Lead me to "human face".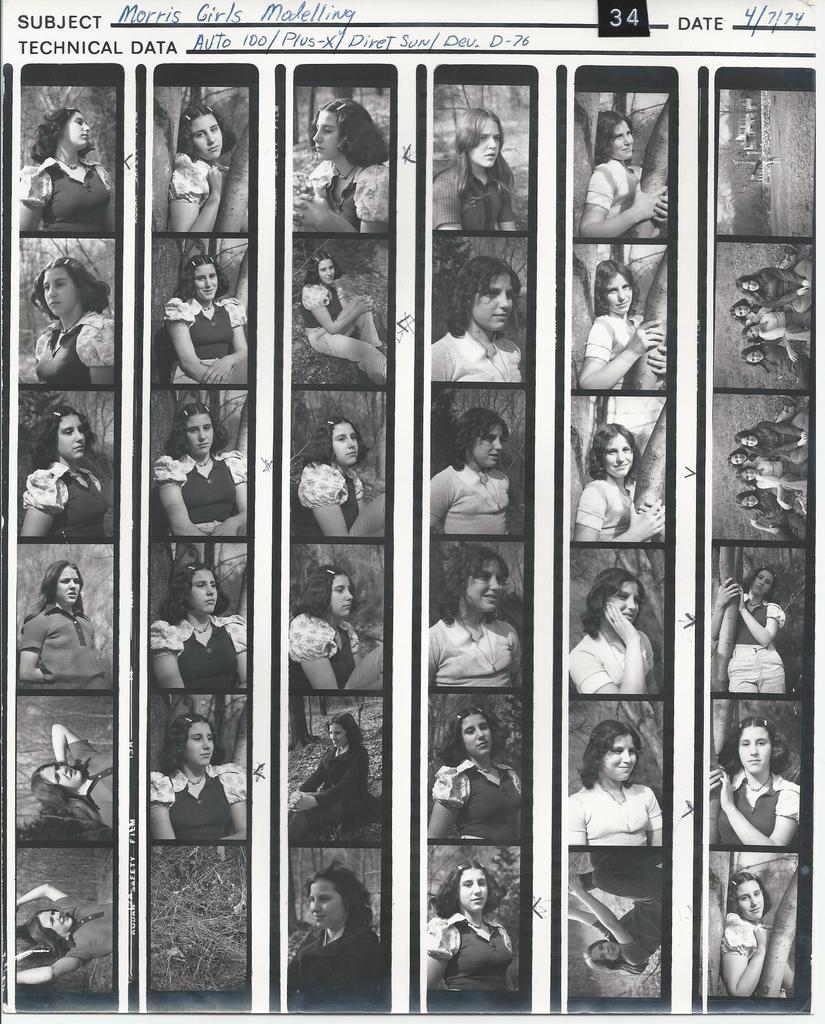
Lead to <bbox>34, 764, 88, 790</bbox>.
